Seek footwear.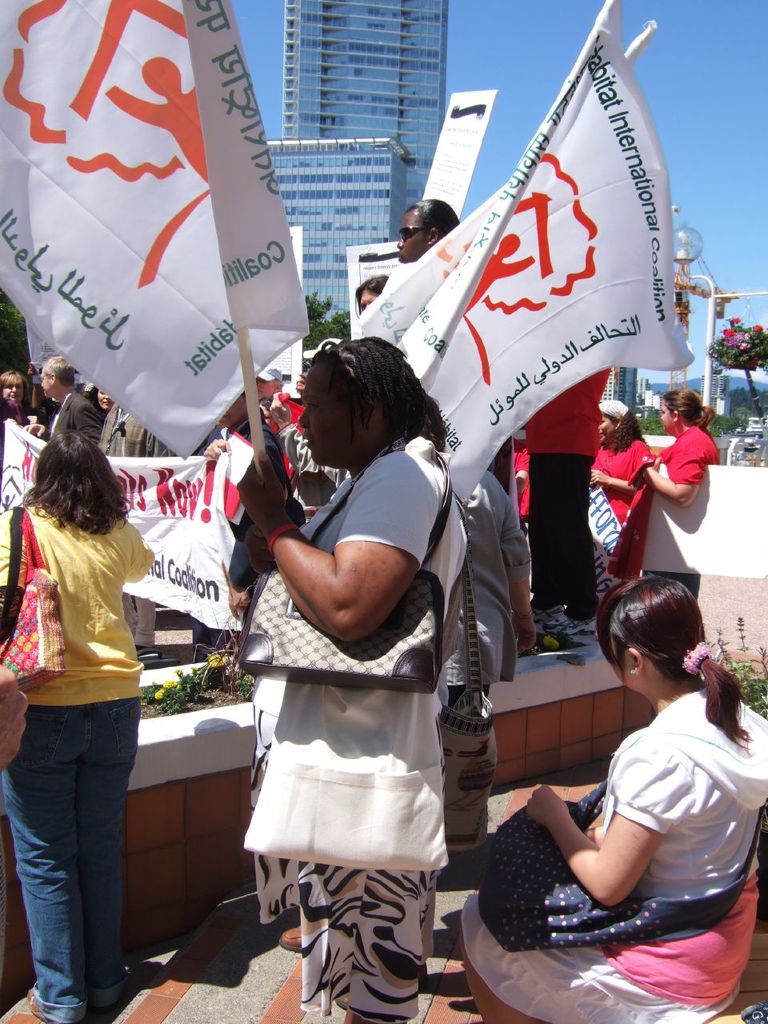
x1=141, y1=652, x2=176, y2=670.
